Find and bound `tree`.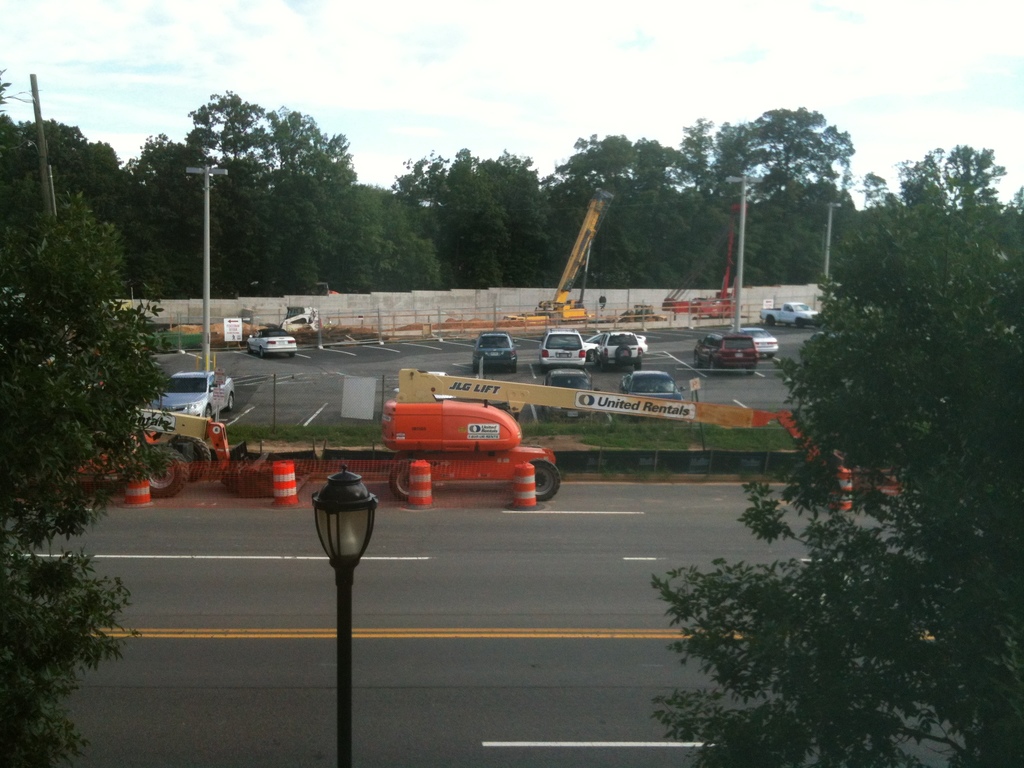
Bound: <region>710, 115, 899, 289</region>.
